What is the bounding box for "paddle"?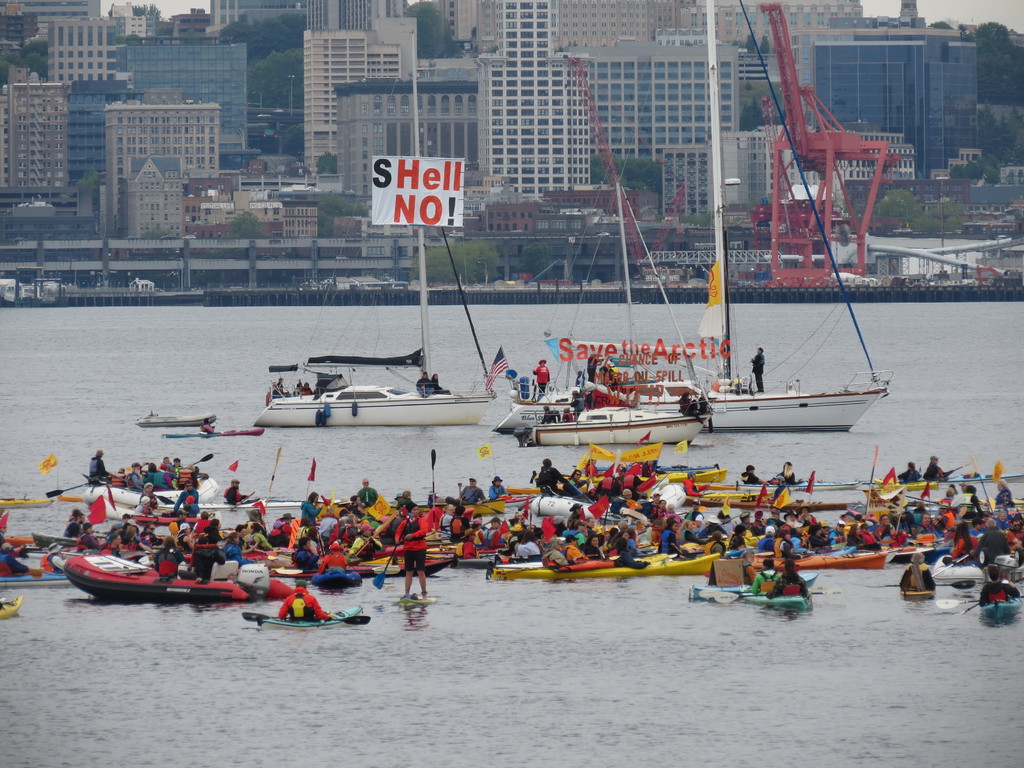
[571,483,595,504].
